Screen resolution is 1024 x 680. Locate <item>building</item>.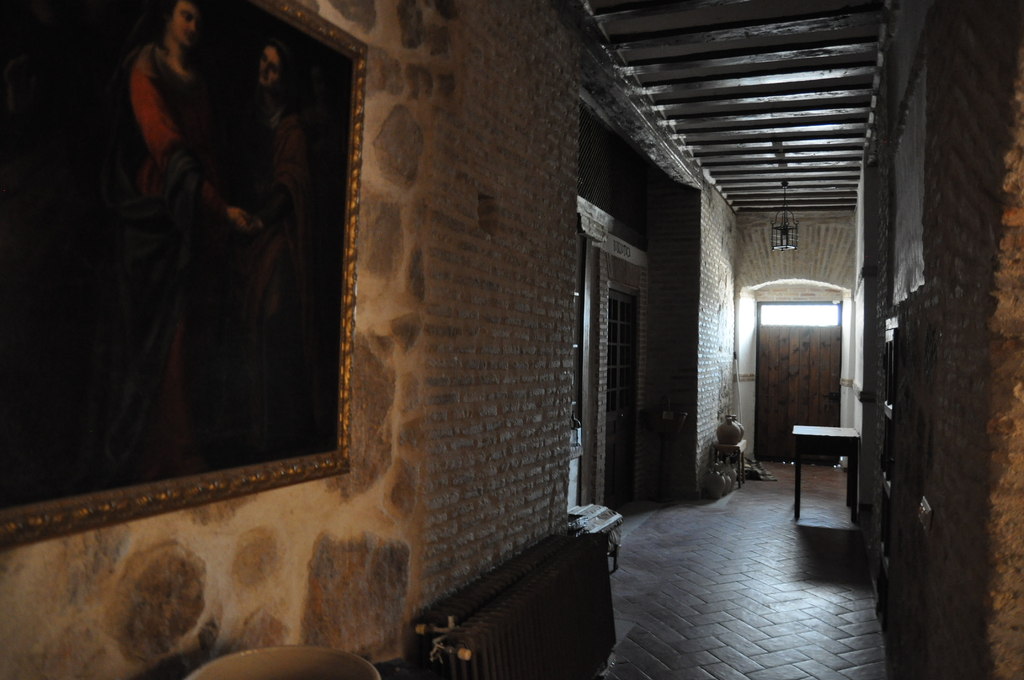
(left=0, top=0, right=1023, bottom=679).
